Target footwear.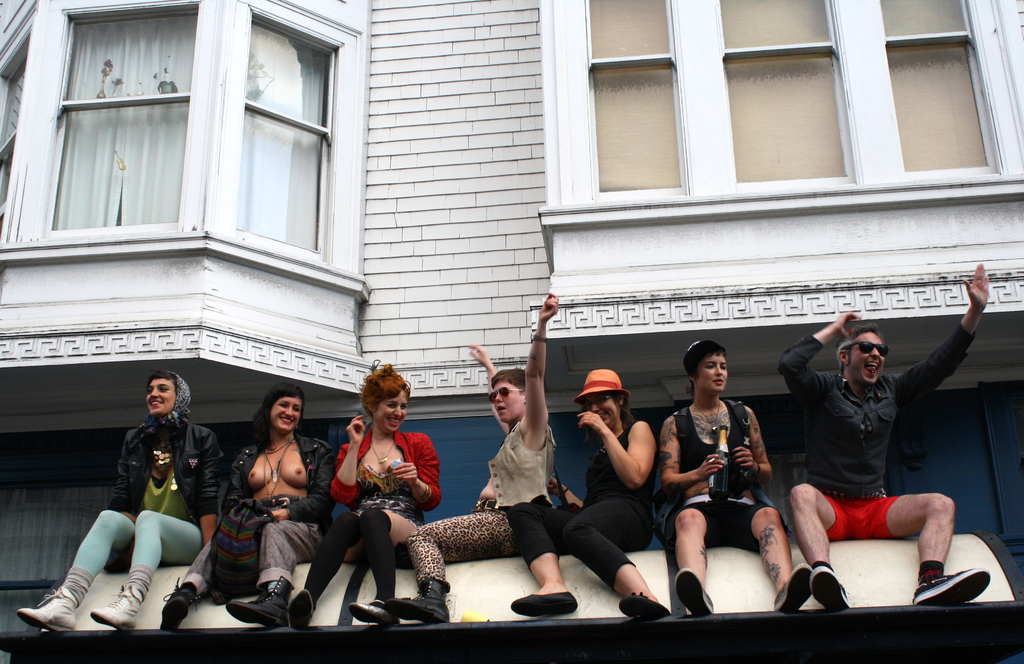
Target region: pyautogui.locateOnScreen(808, 560, 854, 612).
